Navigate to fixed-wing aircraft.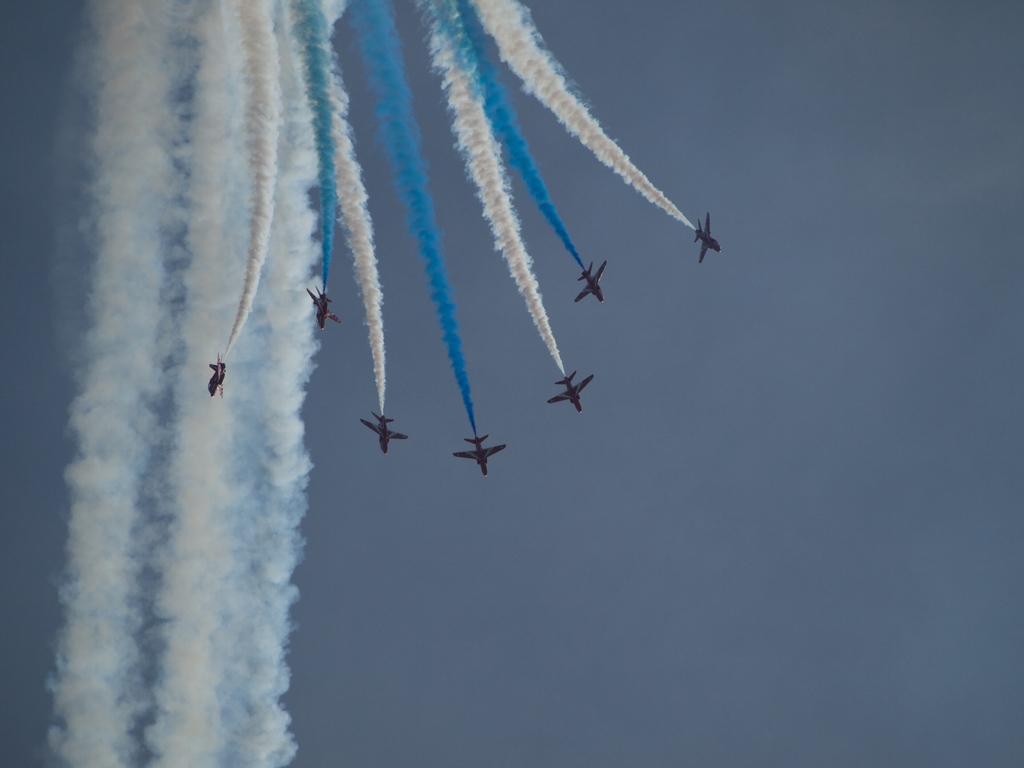
Navigation target: Rect(550, 371, 596, 415).
